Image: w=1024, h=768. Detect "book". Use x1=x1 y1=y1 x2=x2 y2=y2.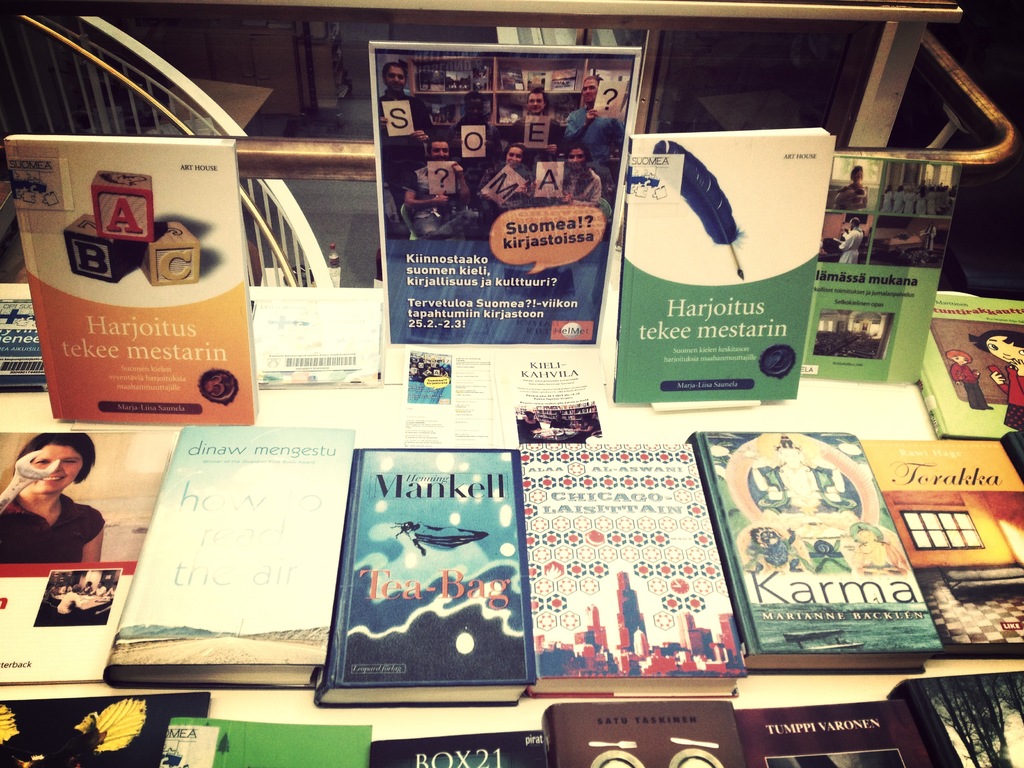
x1=740 y1=702 x2=928 y2=767.
